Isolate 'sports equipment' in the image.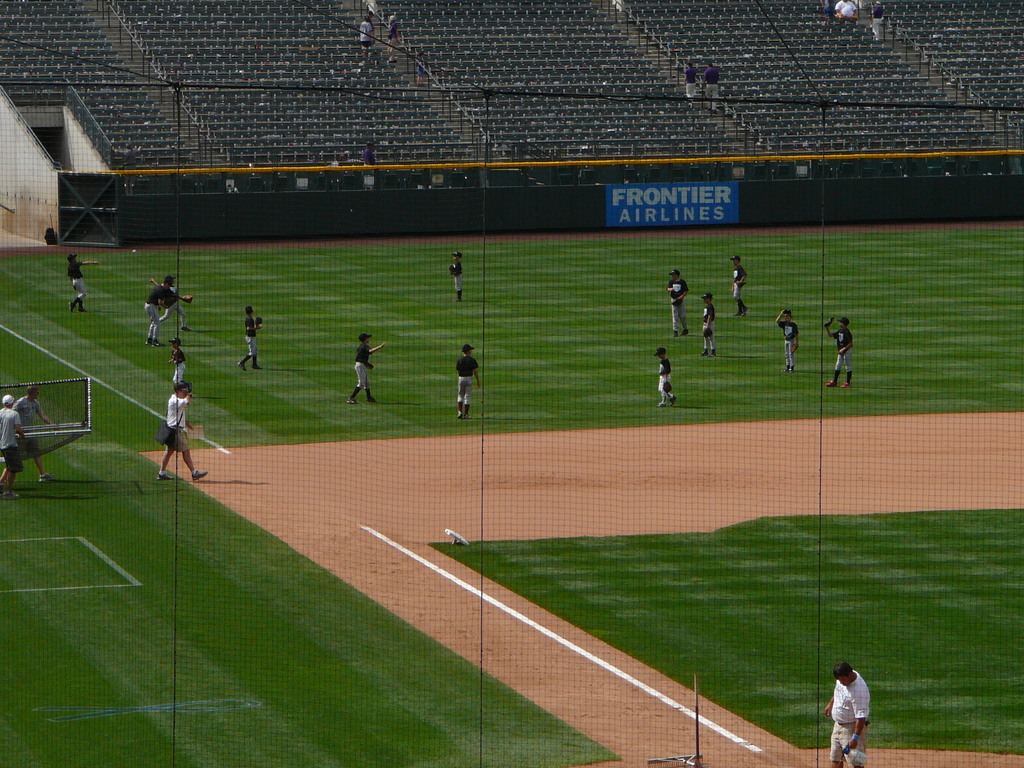
Isolated region: detection(822, 315, 840, 330).
